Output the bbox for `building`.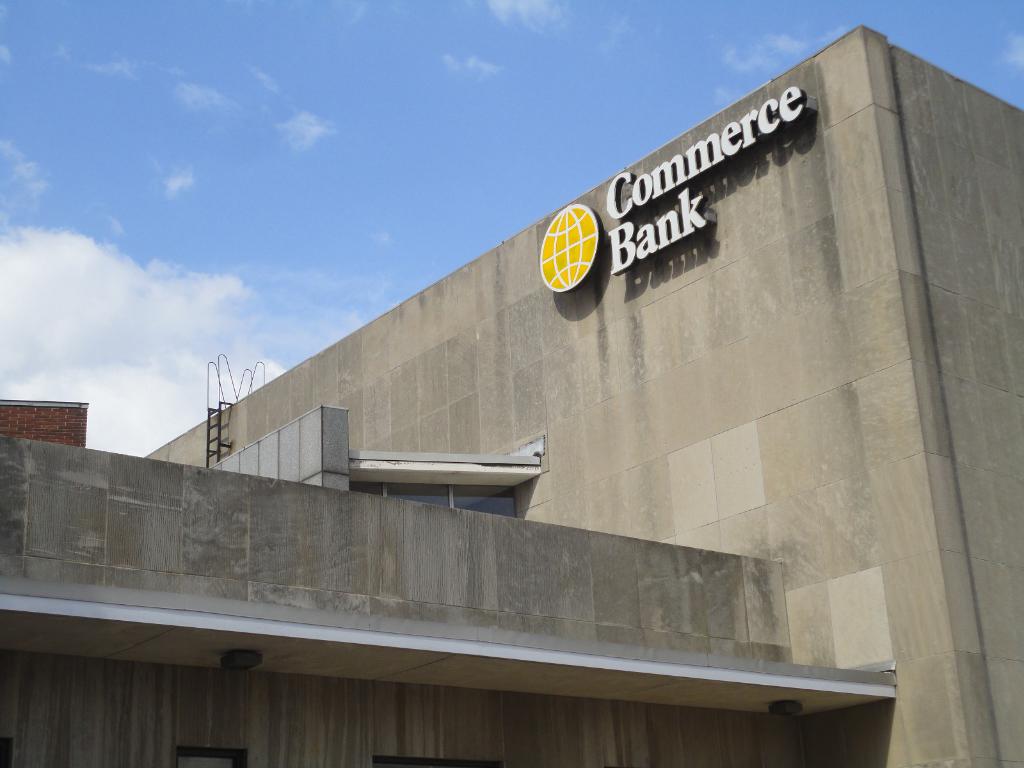
bbox(0, 24, 1023, 767).
